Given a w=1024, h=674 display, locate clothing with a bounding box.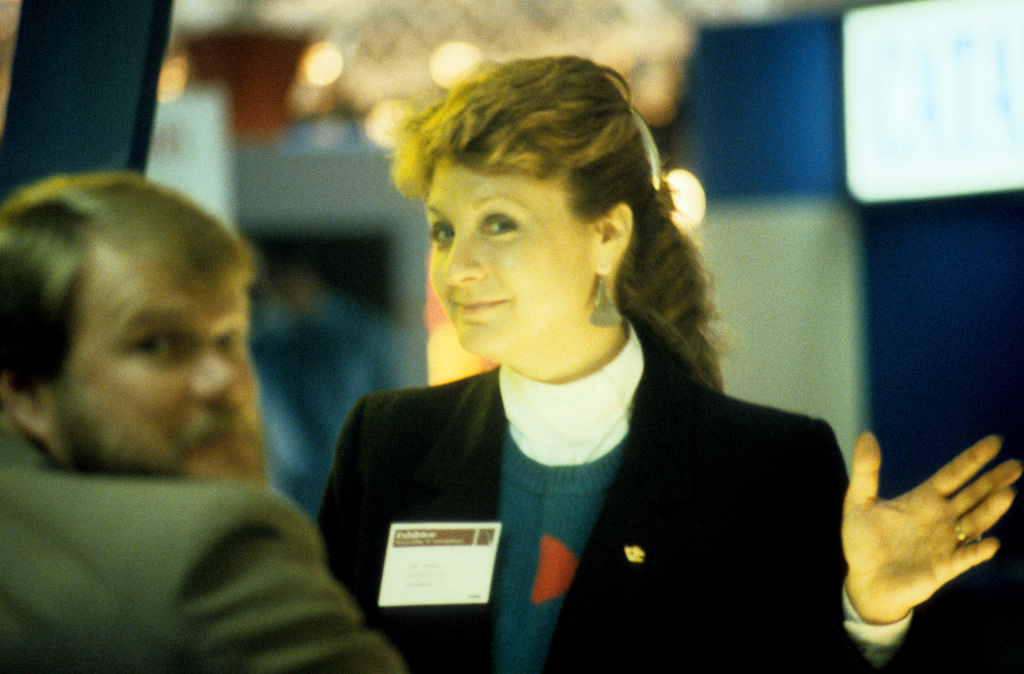
Located: (314,295,856,662).
